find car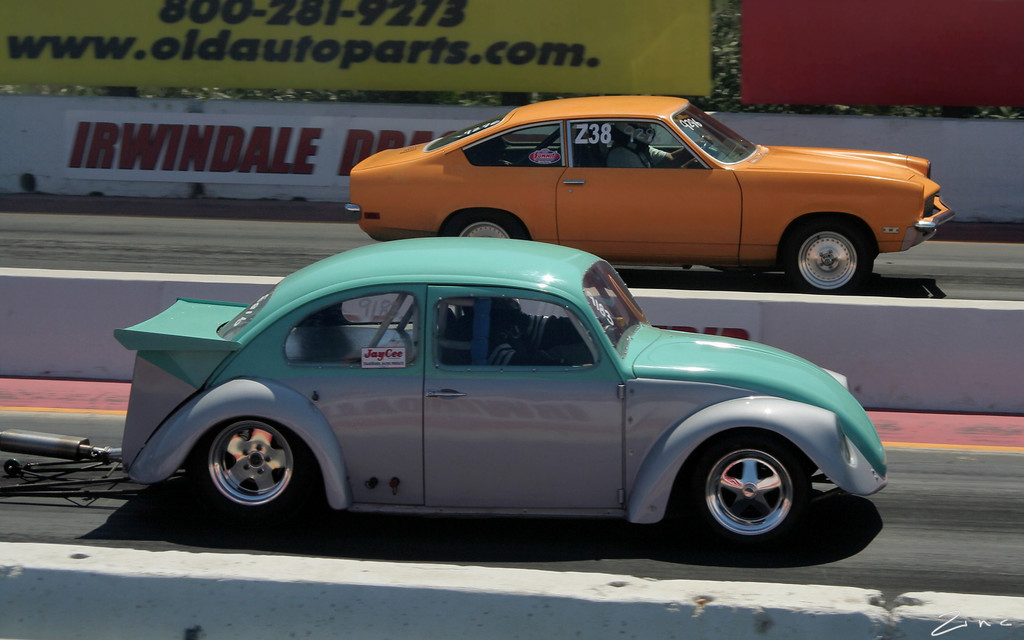
<region>343, 95, 954, 295</region>
